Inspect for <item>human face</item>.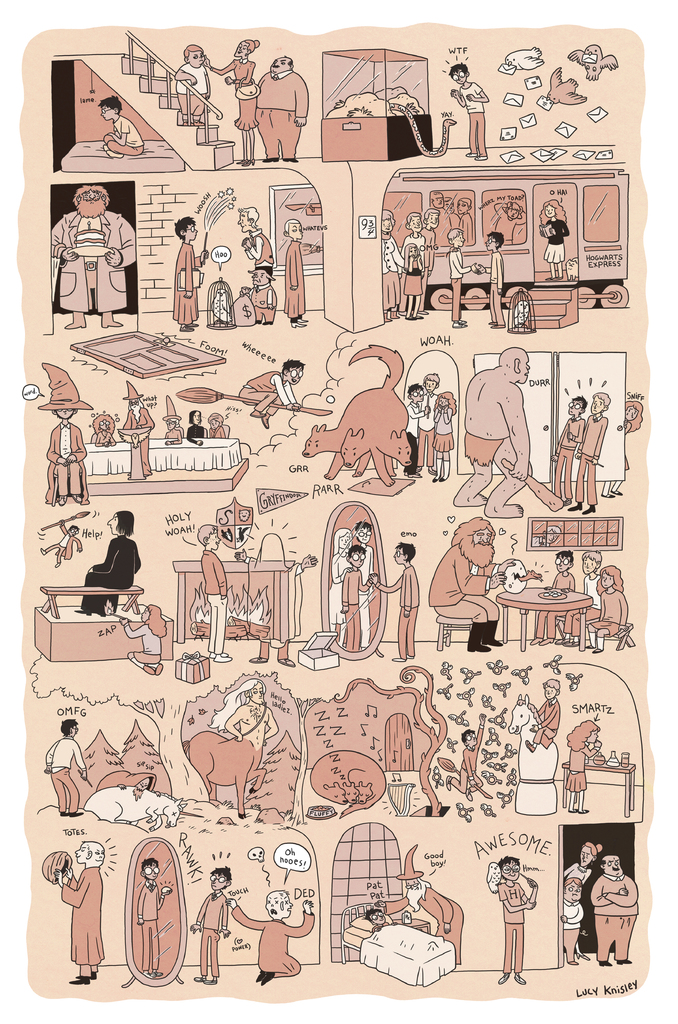
Inspection: (465, 521, 496, 570).
